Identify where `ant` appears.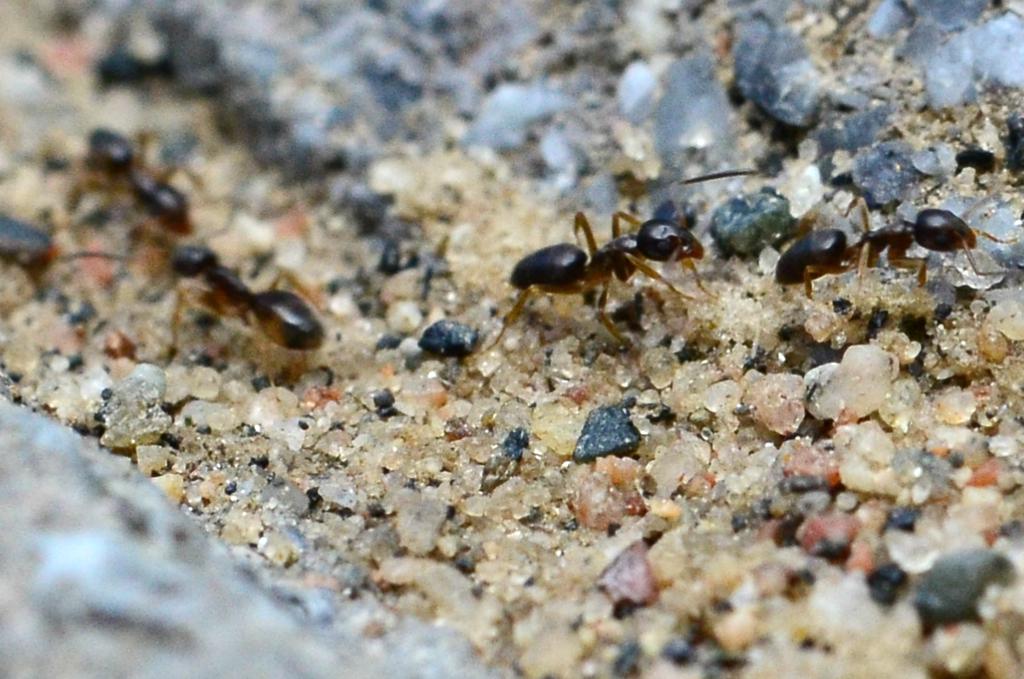
Appears at {"left": 75, "top": 124, "right": 214, "bottom": 250}.
